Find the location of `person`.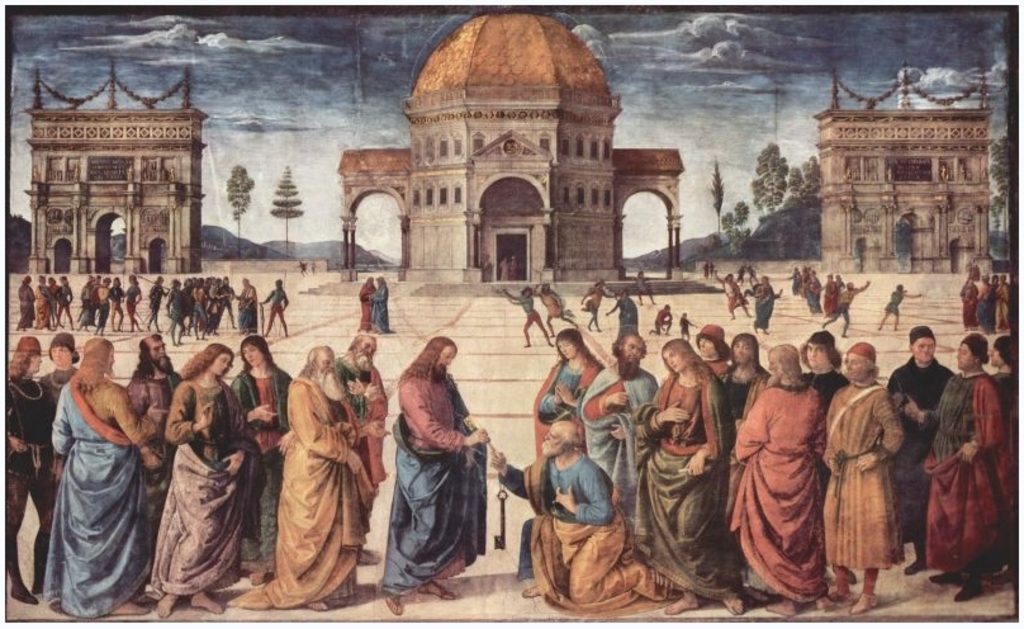
Location: bbox=(933, 327, 1023, 582).
